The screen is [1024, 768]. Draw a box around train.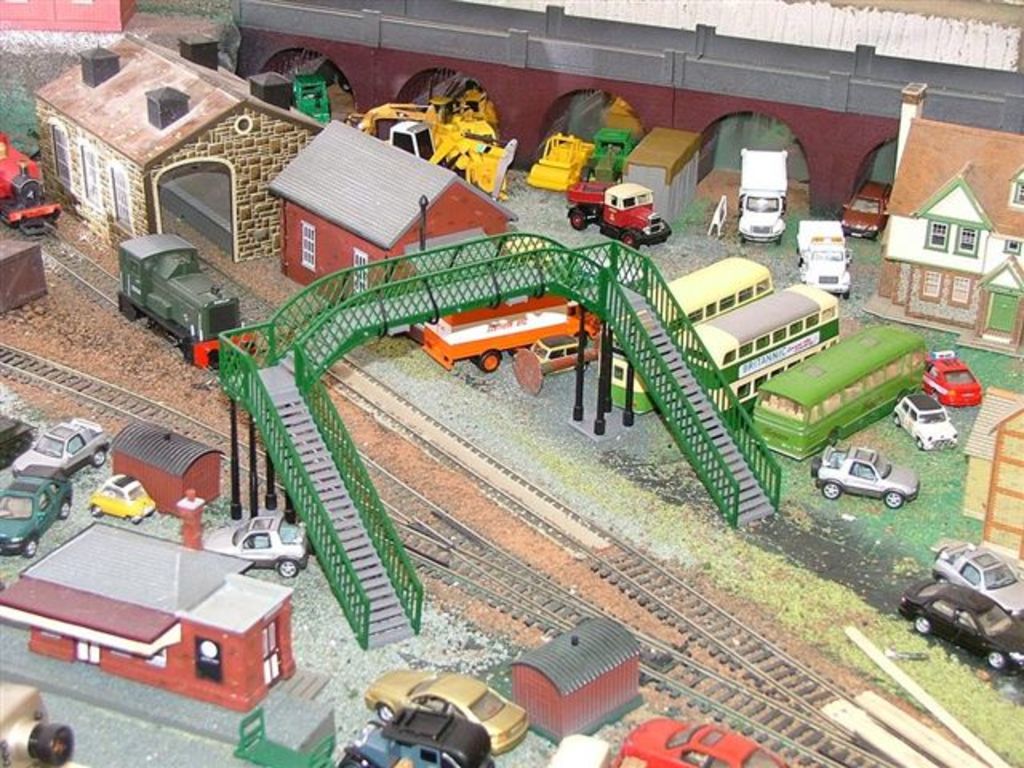
<bbox>112, 227, 267, 382</bbox>.
